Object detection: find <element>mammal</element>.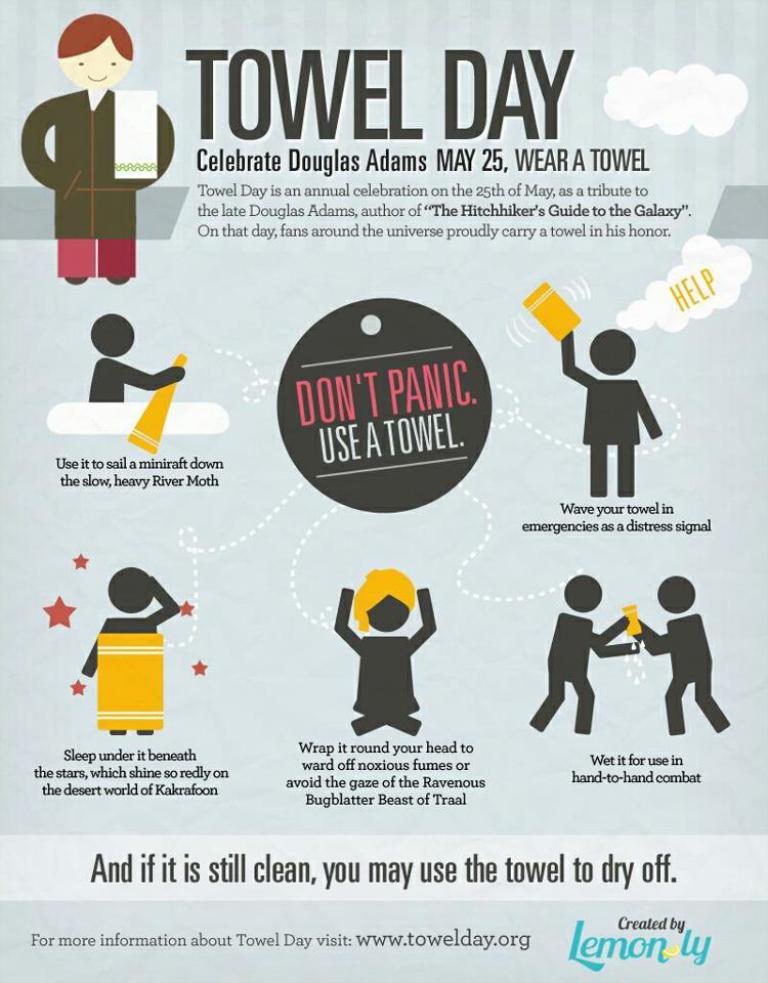
bbox(81, 564, 180, 733).
